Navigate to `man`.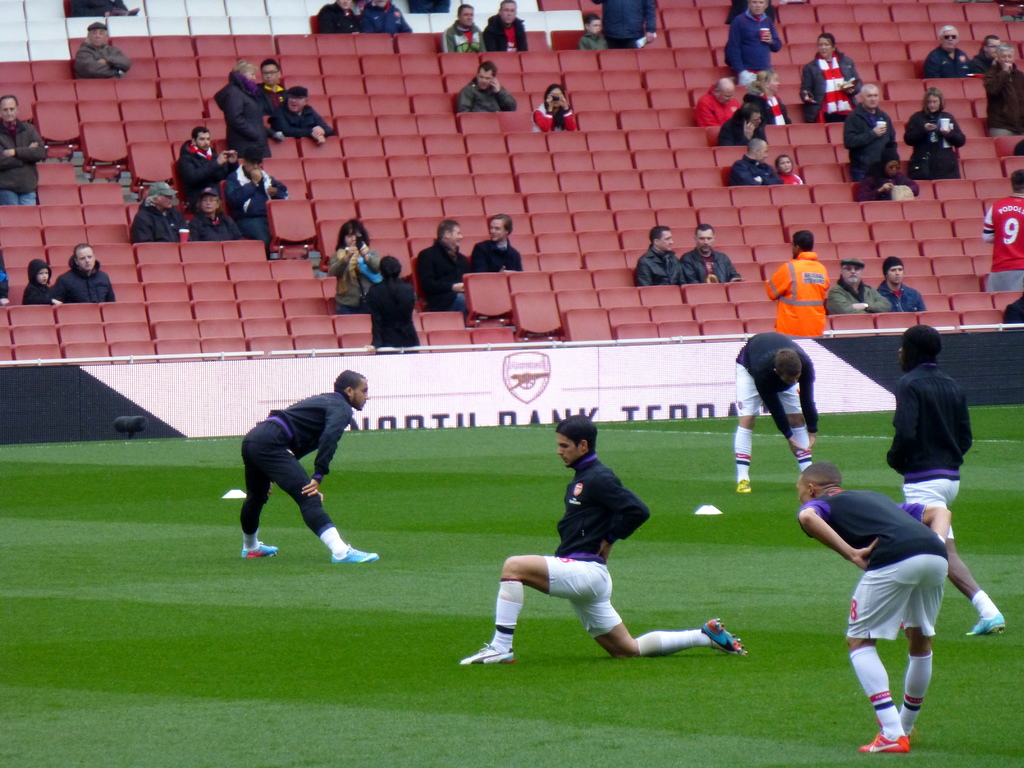
Navigation target: [x1=413, y1=221, x2=479, y2=322].
